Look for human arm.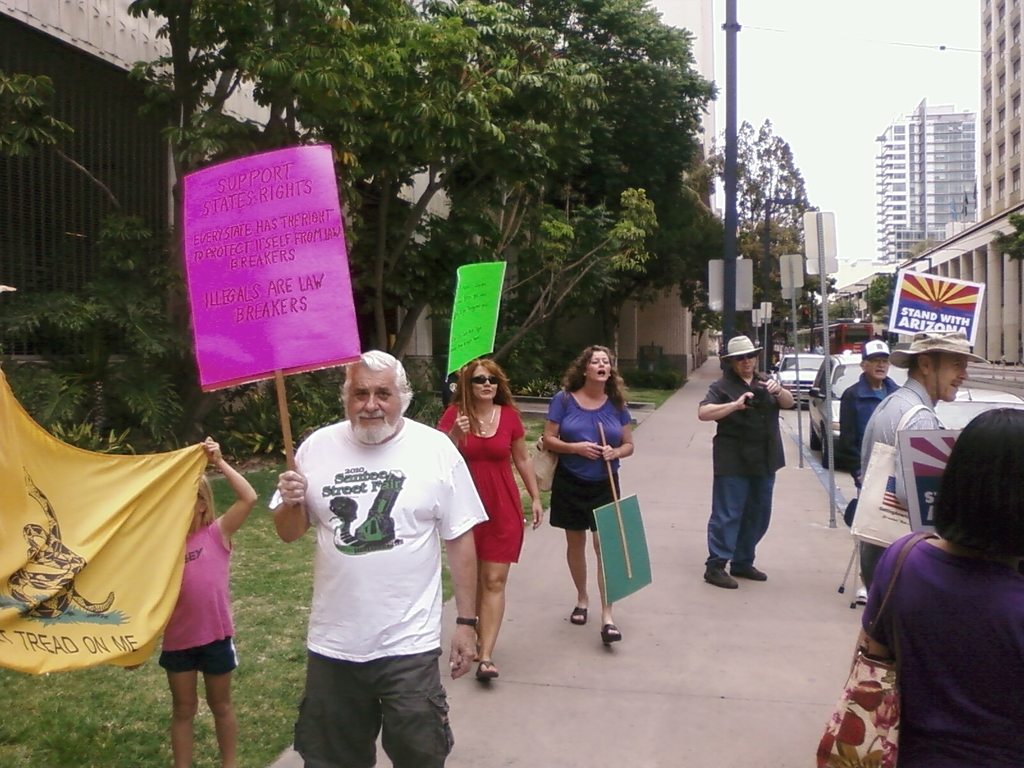
Found: select_region(848, 529, 925, 668).
